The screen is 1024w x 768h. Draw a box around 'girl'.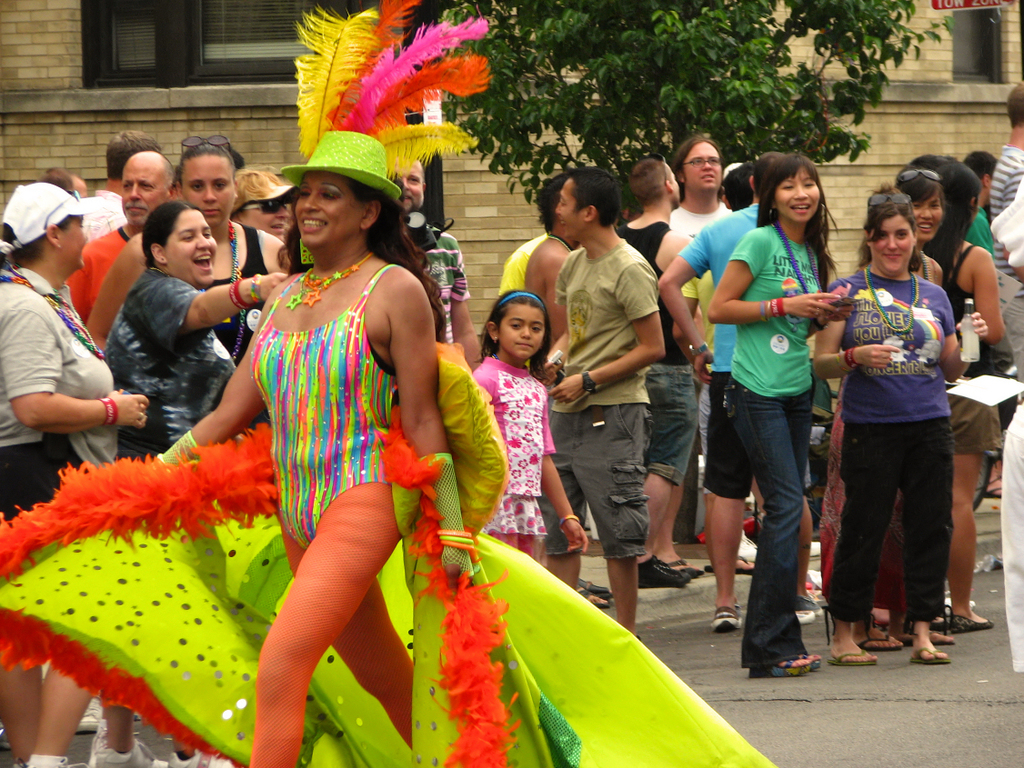
707, 153, 856, 677.
